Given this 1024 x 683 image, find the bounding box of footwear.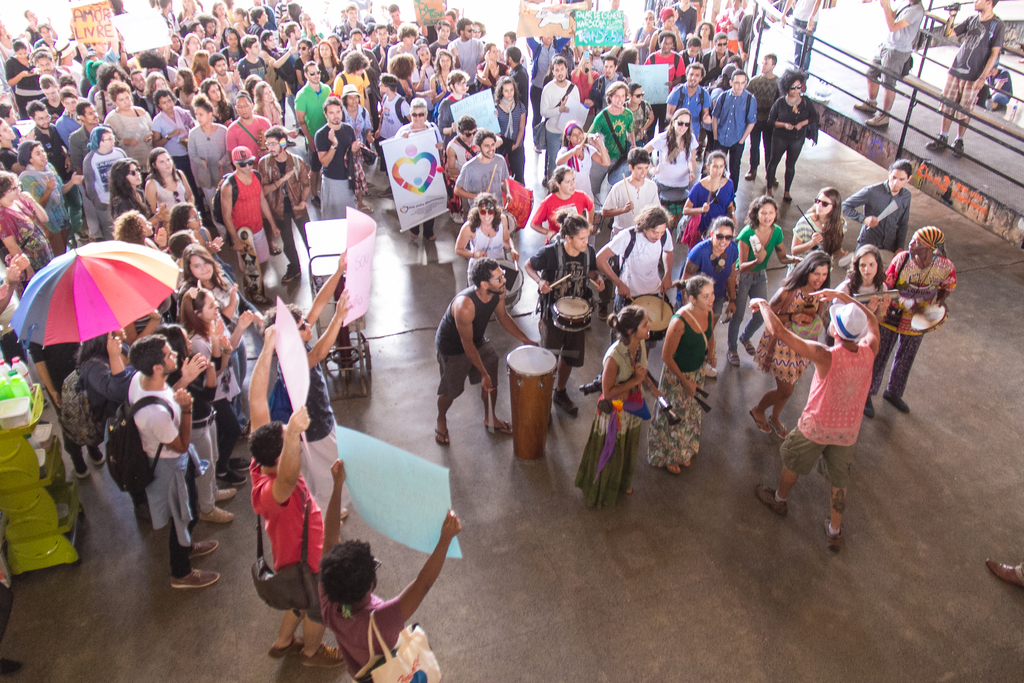
{"x1": 230, "y1": 454, "x2": 247, "y2": 468}.
